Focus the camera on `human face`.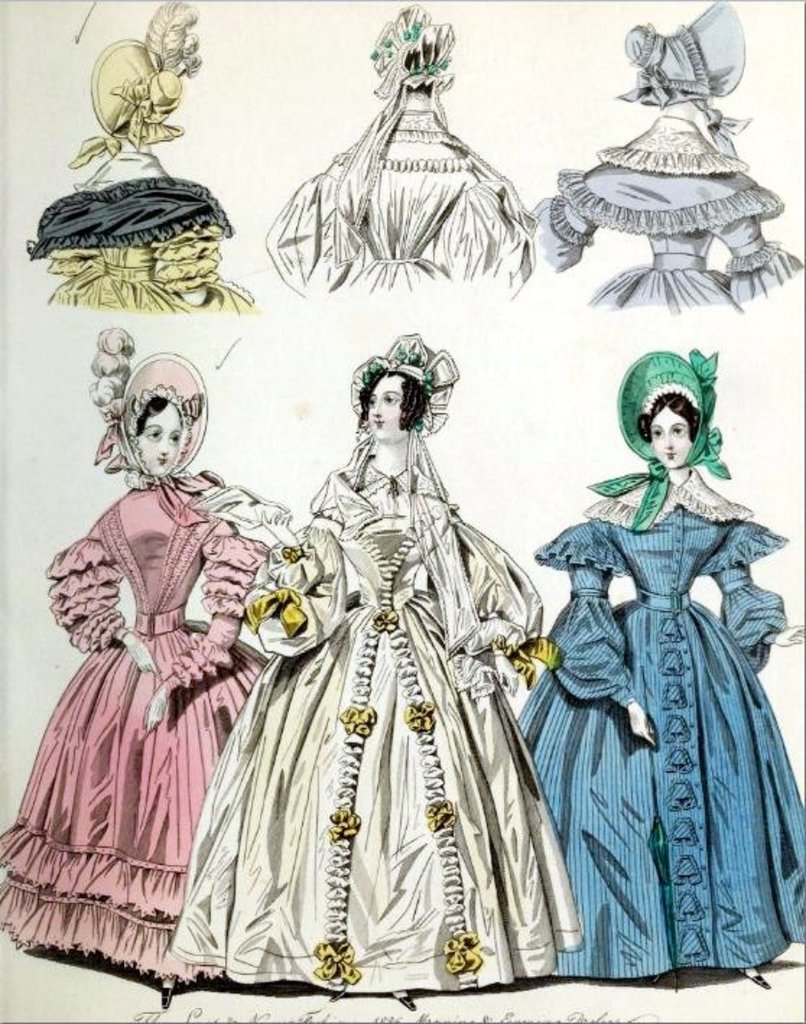
Focus region: [x1=358, y1=371, x2=399, y2=436].
